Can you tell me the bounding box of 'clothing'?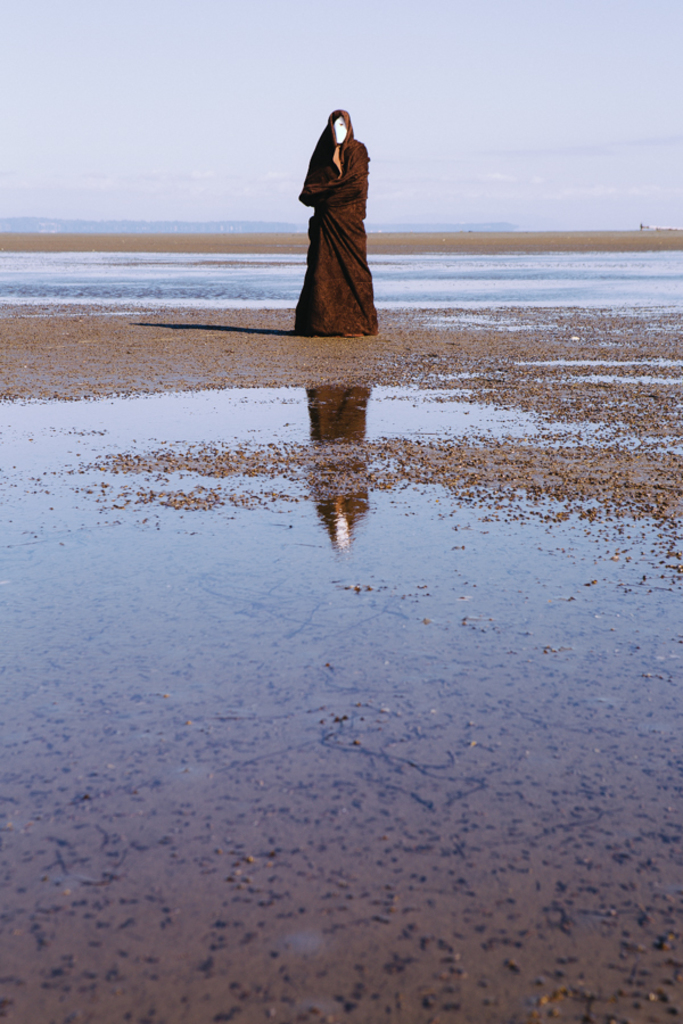
<bbox>293, 137, 378, 331</bbox>.
